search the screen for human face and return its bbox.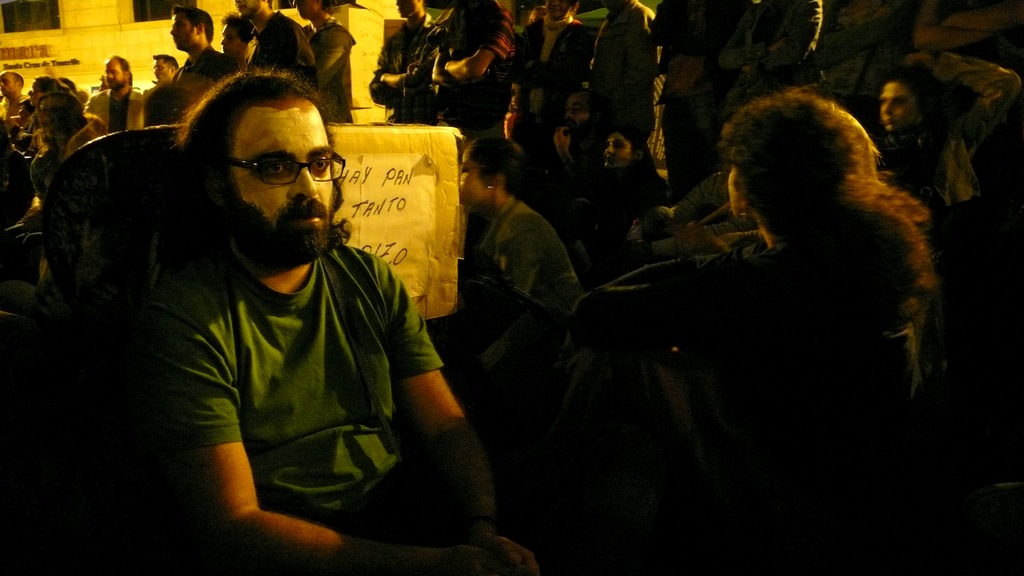
Found: [left=154, top=59, right=173, bottom=80].
